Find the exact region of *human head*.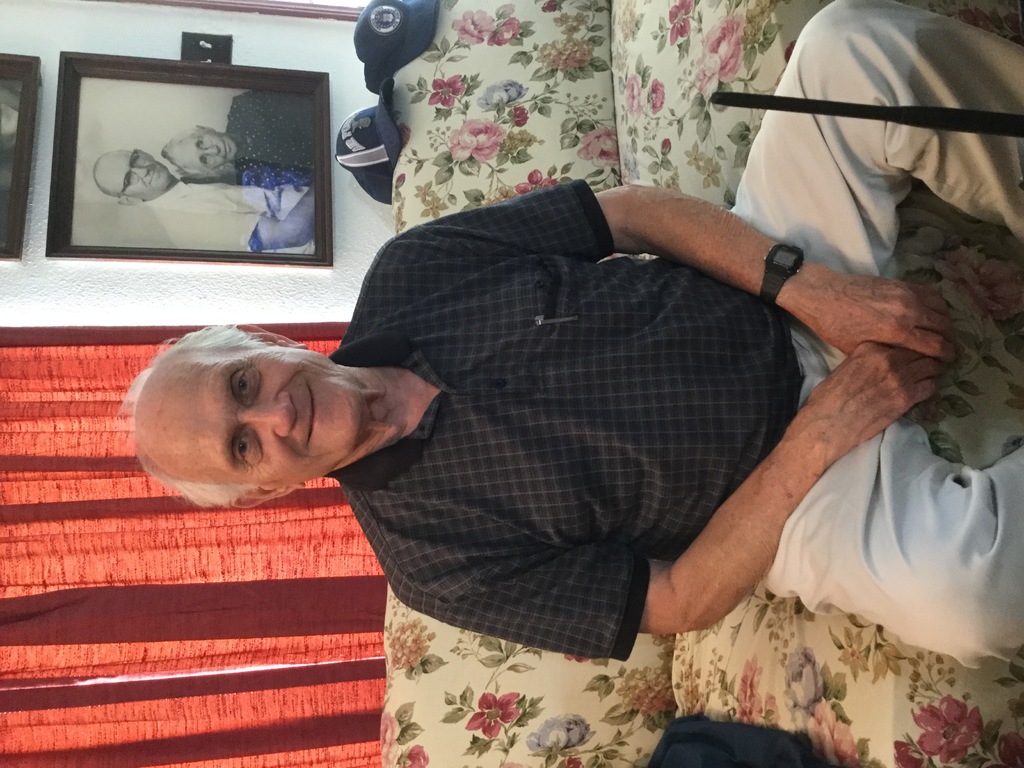
Exact region: 122 315 348 502.
